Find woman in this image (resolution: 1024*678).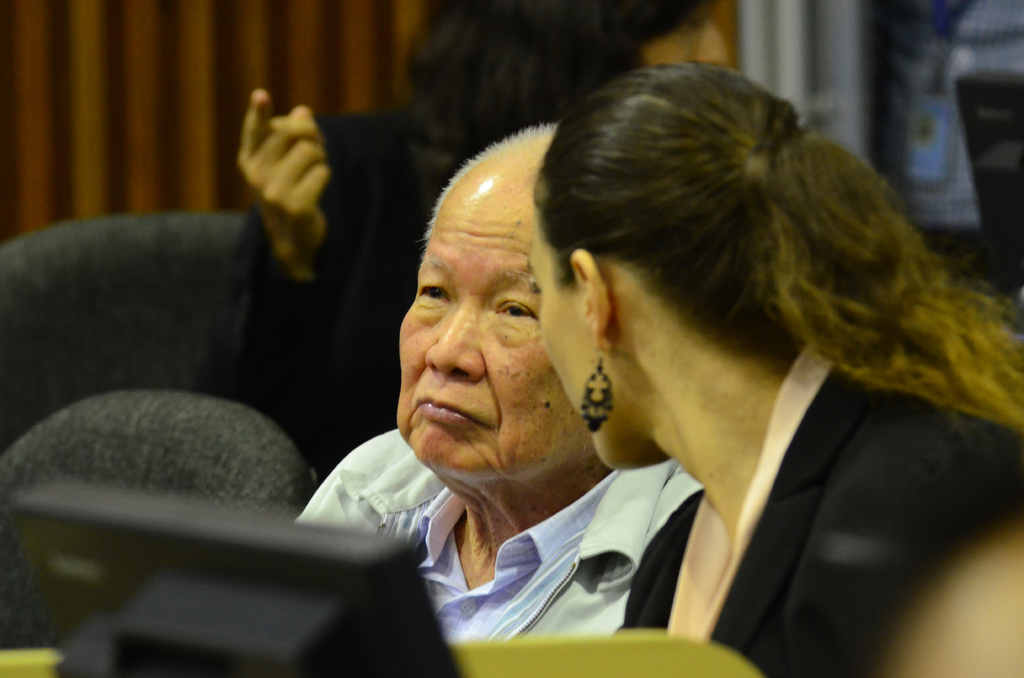
l=545, t=89, r=1023, b=677.
